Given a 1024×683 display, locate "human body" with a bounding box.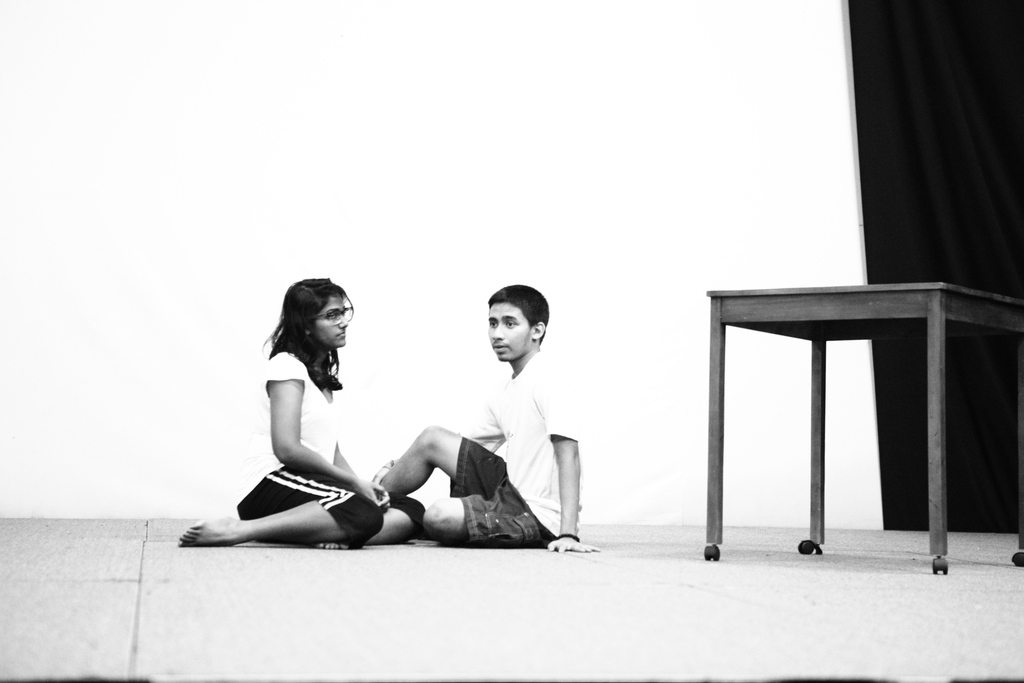
Located: (198,297,401,550).
